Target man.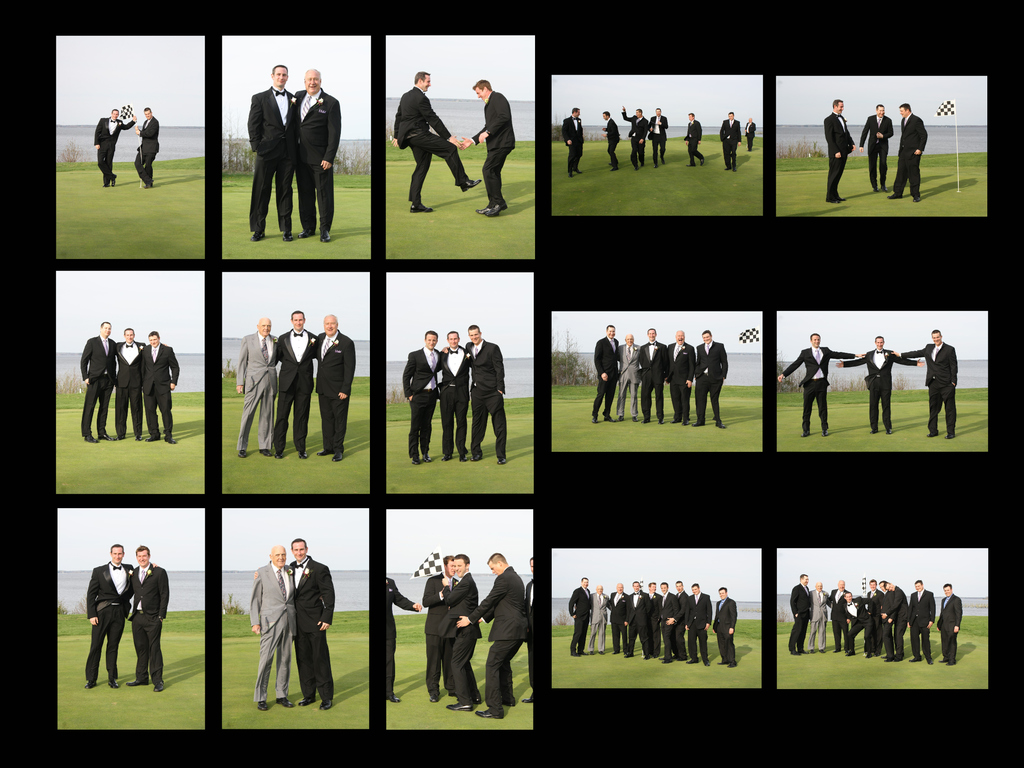
Target region: (left=458, top=321, right=513, bottom=466).
